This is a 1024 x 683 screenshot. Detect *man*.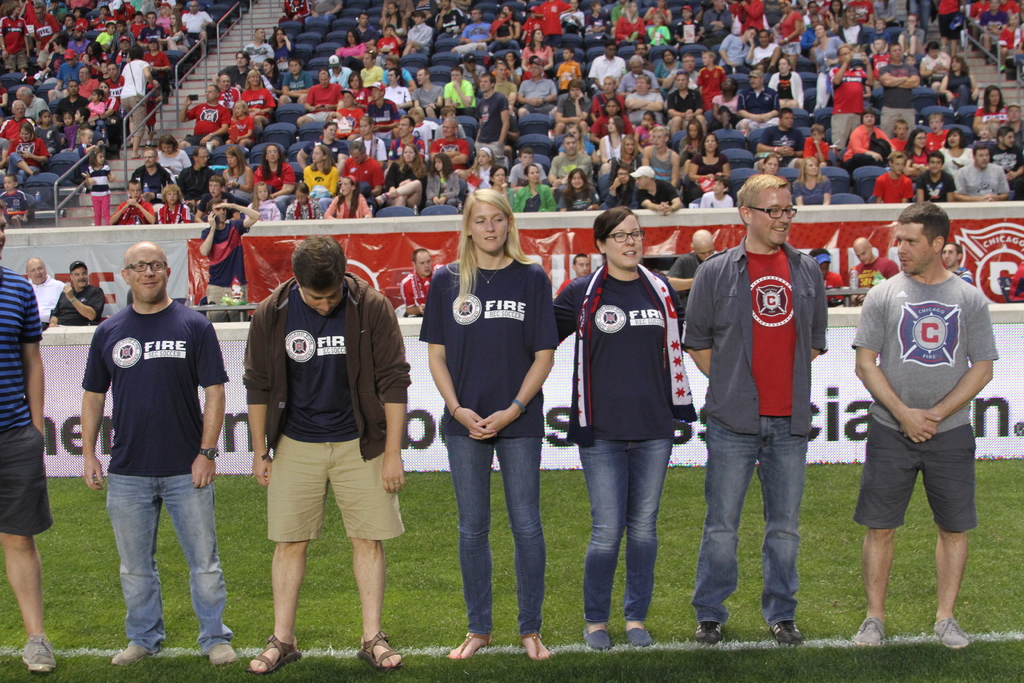
{"left": 662, "top": 71, "right": 705, "bottom": 138}.
